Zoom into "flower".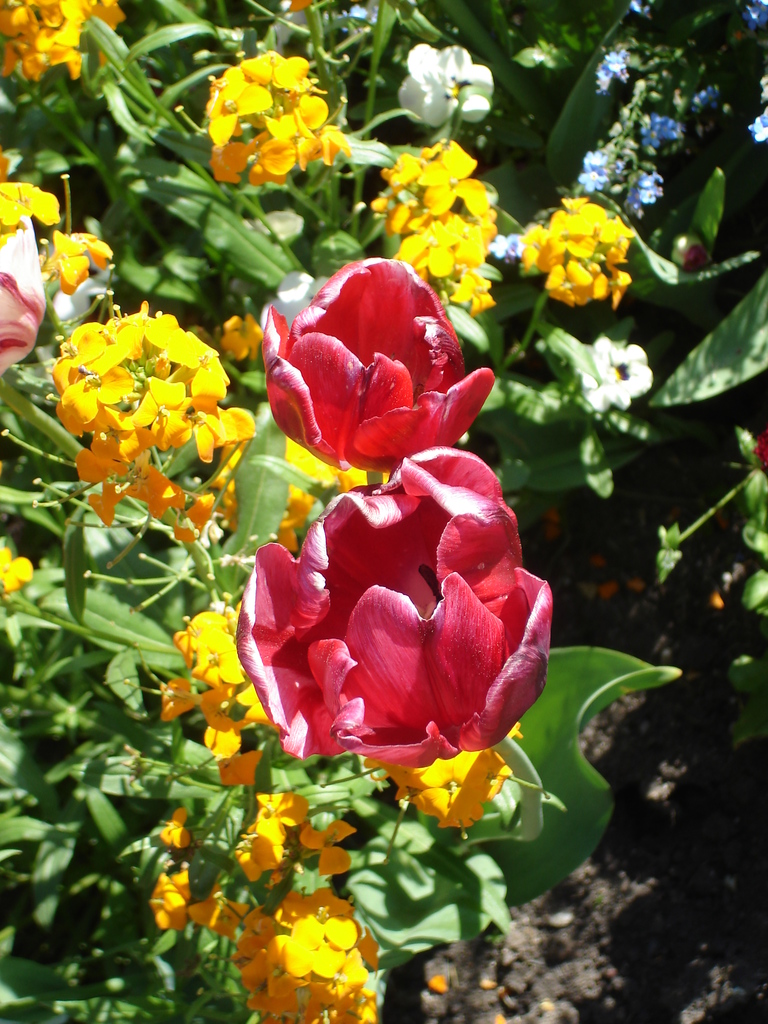
Zoom target: x1=255, y1=246, x2=488, y2=475.
